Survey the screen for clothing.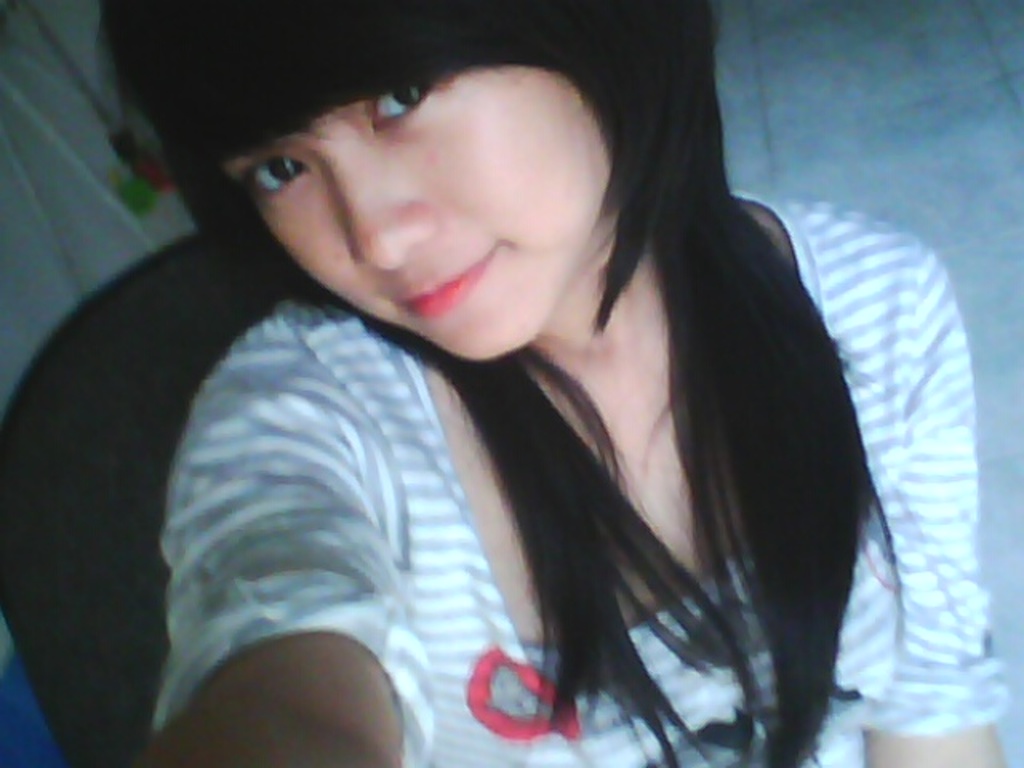
Survey found: [x1=69, y1=125, x2=1000, y2=763].
